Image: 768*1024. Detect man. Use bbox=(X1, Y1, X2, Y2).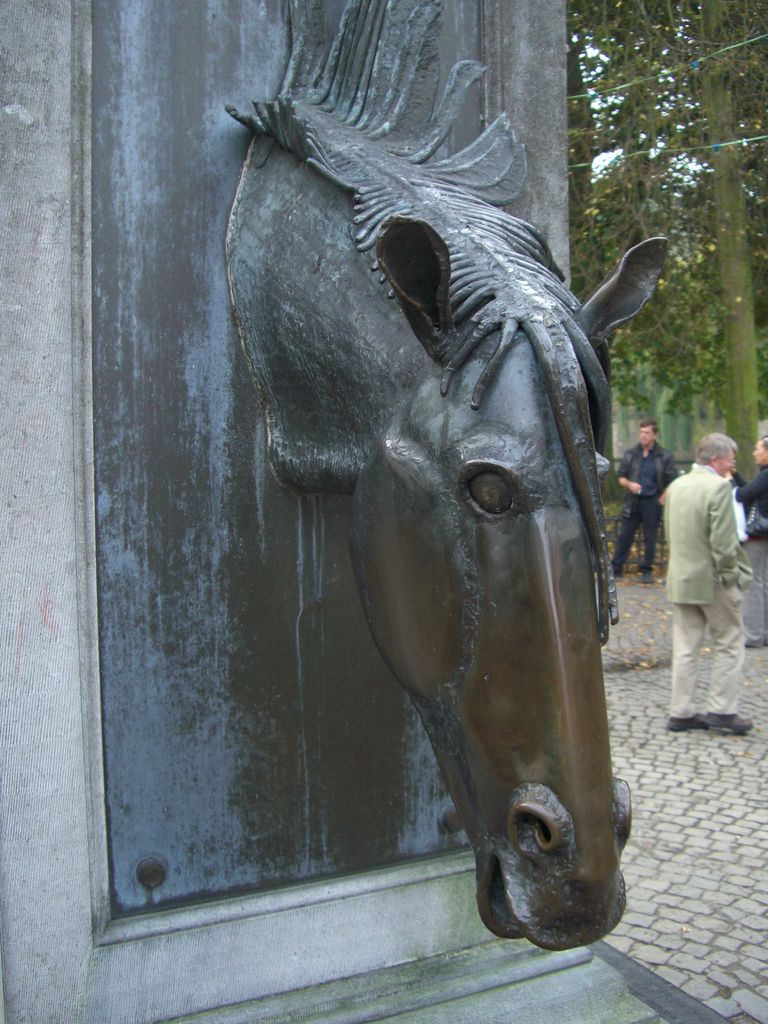
bbox=(611, 415, 677, 580).
